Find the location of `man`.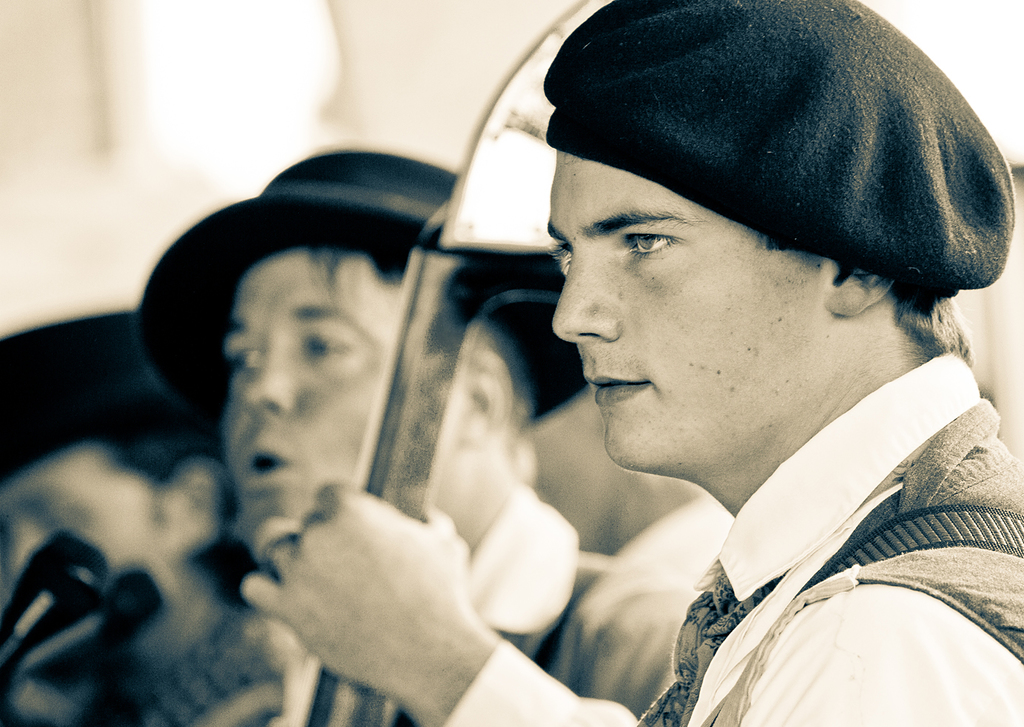
Location: Rect(129, 138, 711, 726).
